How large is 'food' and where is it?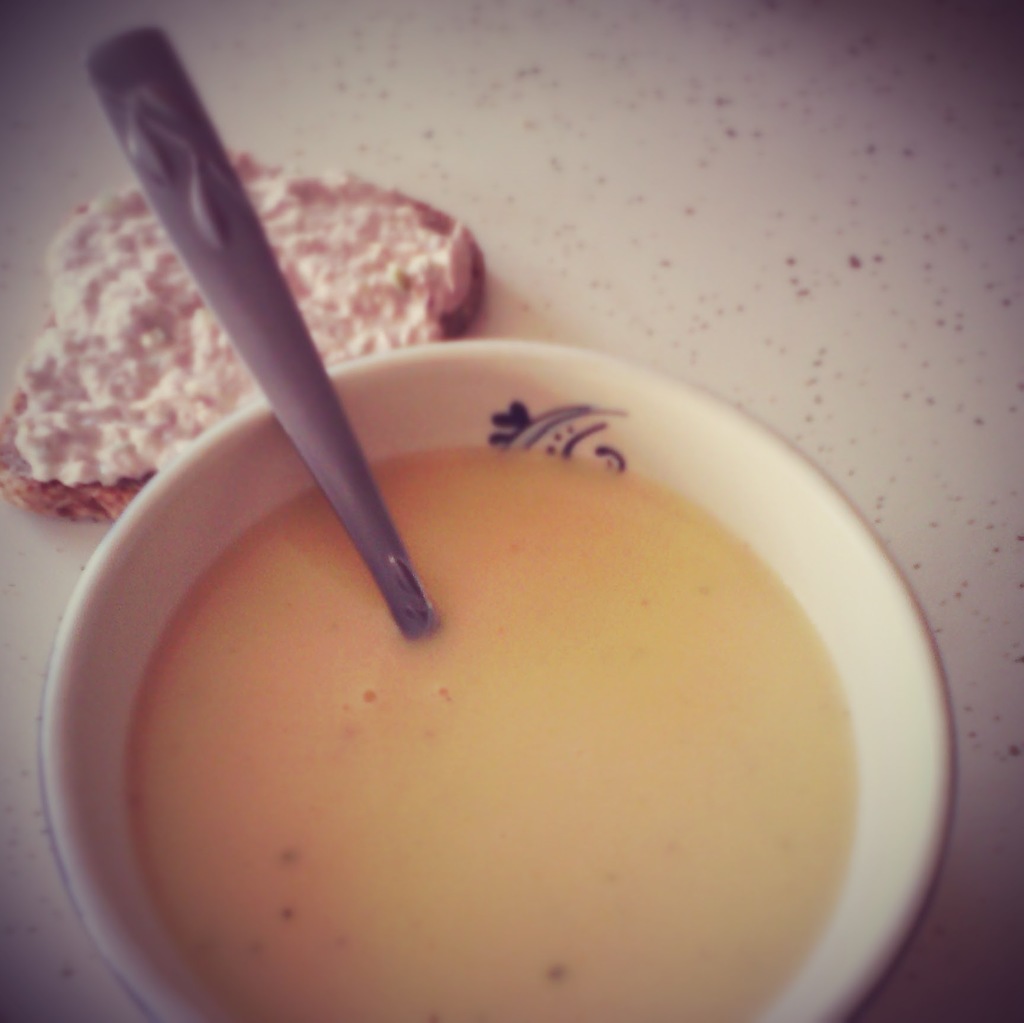
Bounding box: l=27, t=86, r=523, b=512.
